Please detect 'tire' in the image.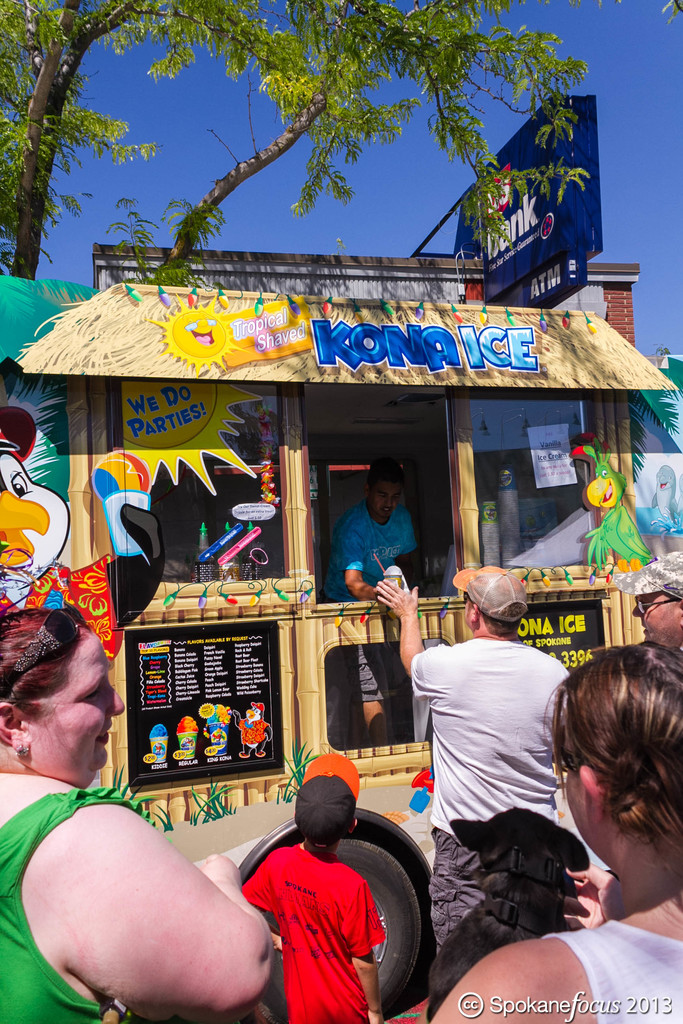
x1=243, y1=826, x2=434, y2=1023.
